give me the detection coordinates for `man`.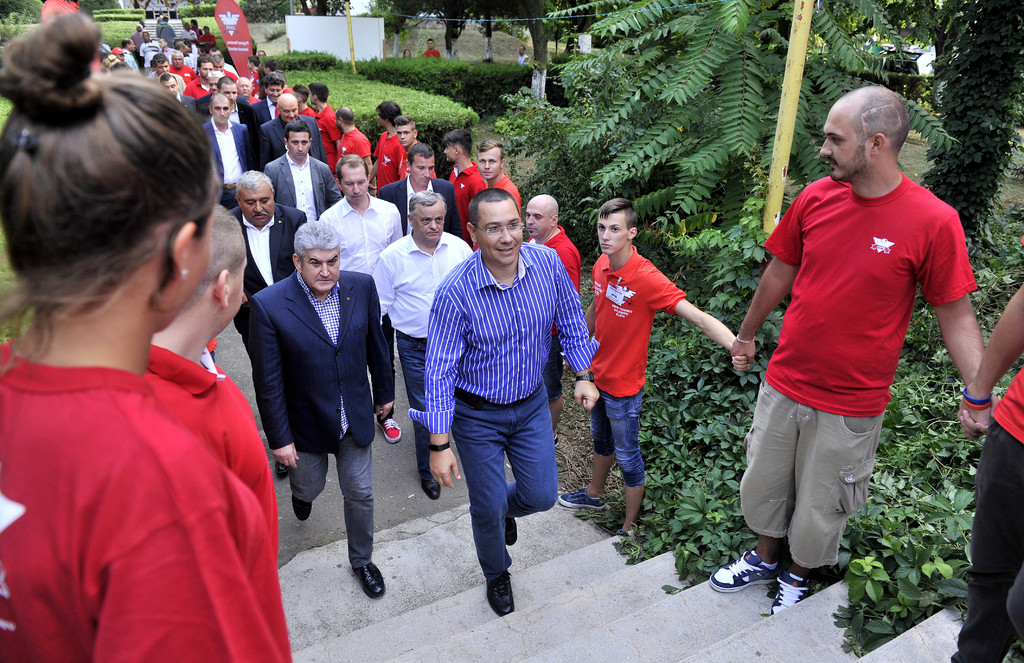
region(390, 116, 438, 184).
